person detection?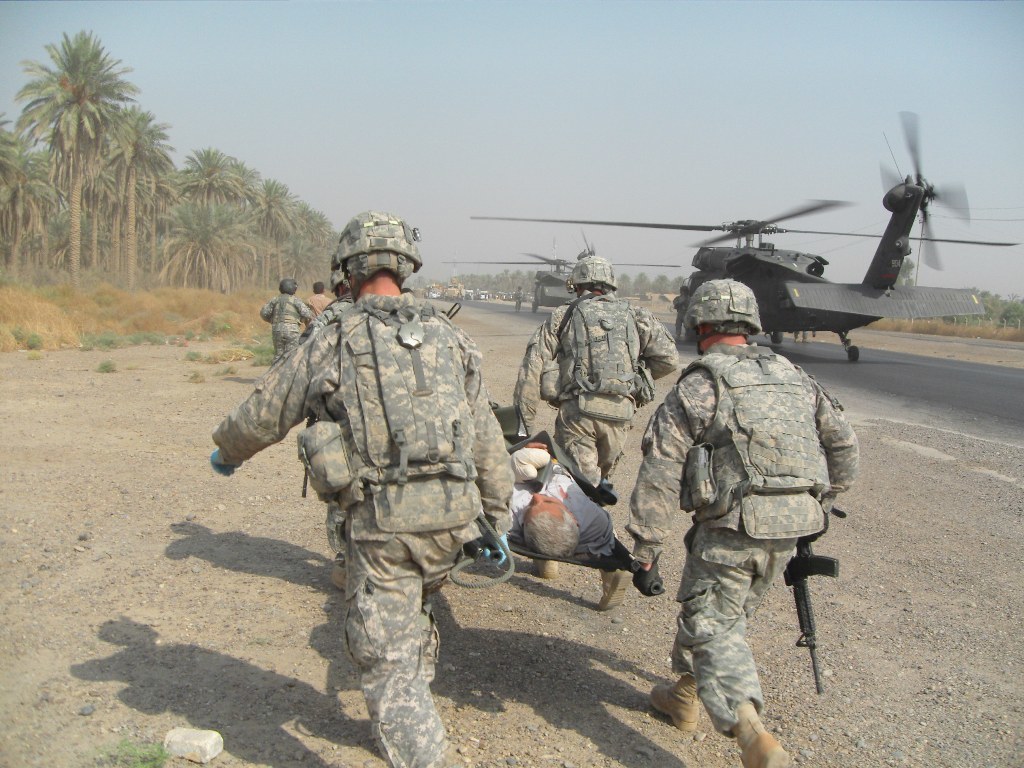
[x1=634, y1=279, x2=859, y2=767]
